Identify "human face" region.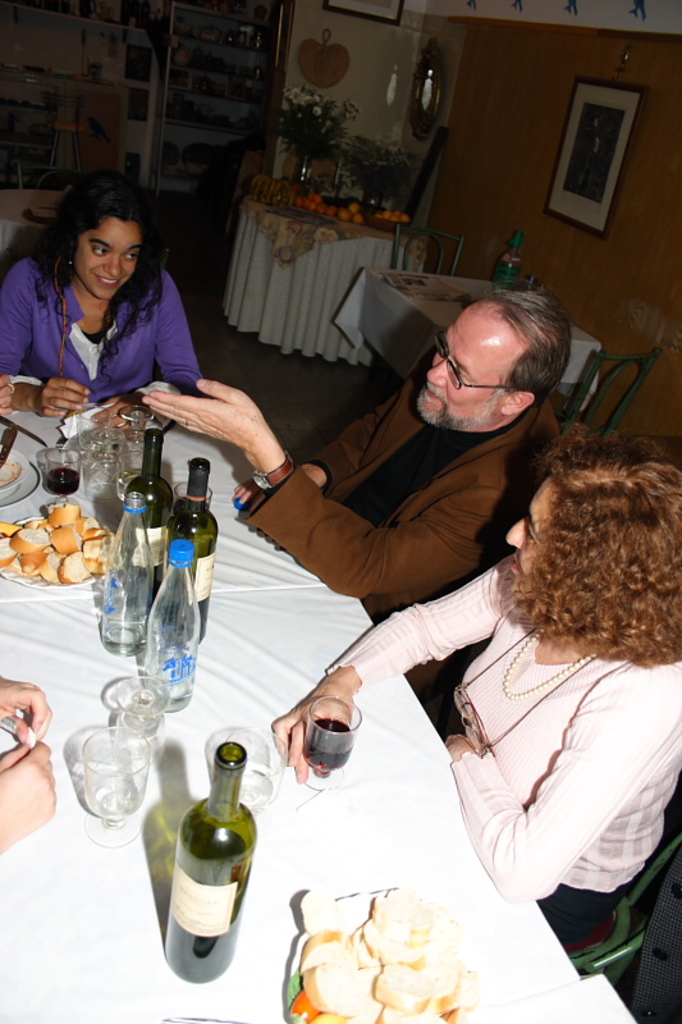
Region: bbox=(507, 479, 548, 571).
